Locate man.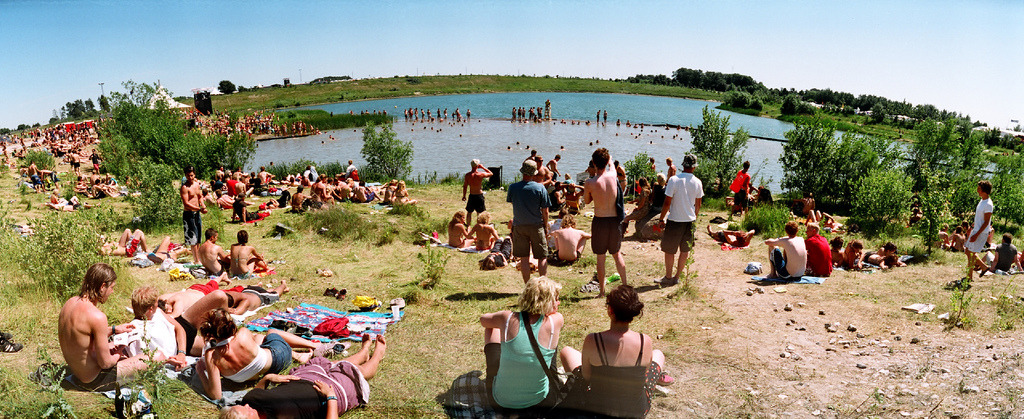
Bounding box: 122/281/229/372.
